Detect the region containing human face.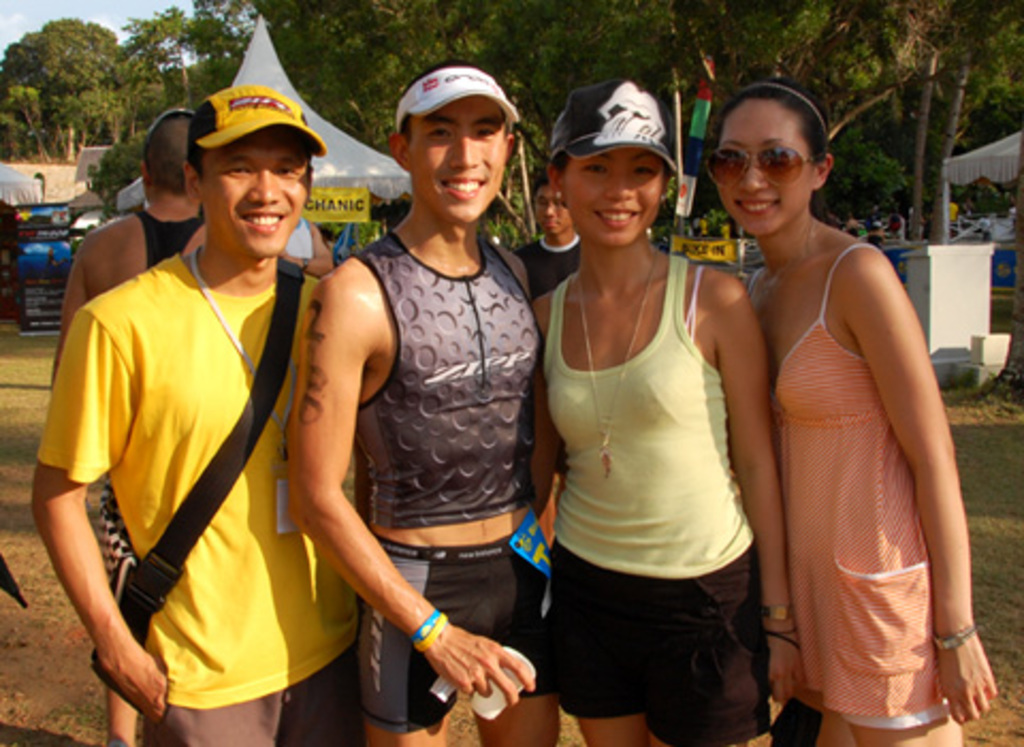
(715,92,809,233).
